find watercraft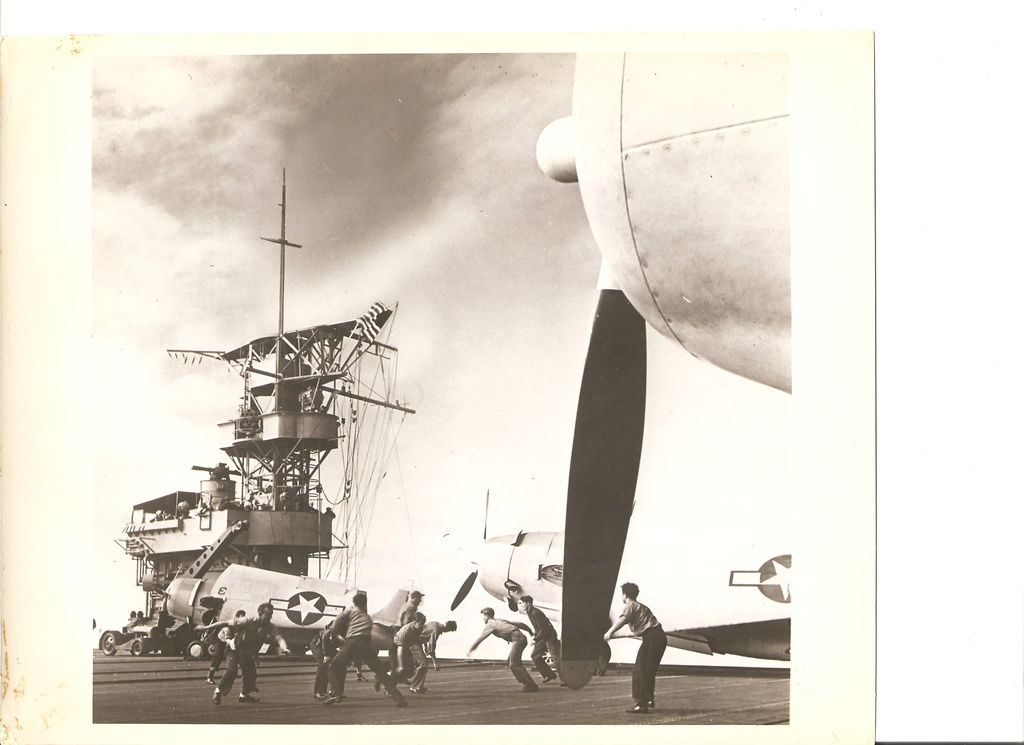
region(92, 286, 470, 678)
